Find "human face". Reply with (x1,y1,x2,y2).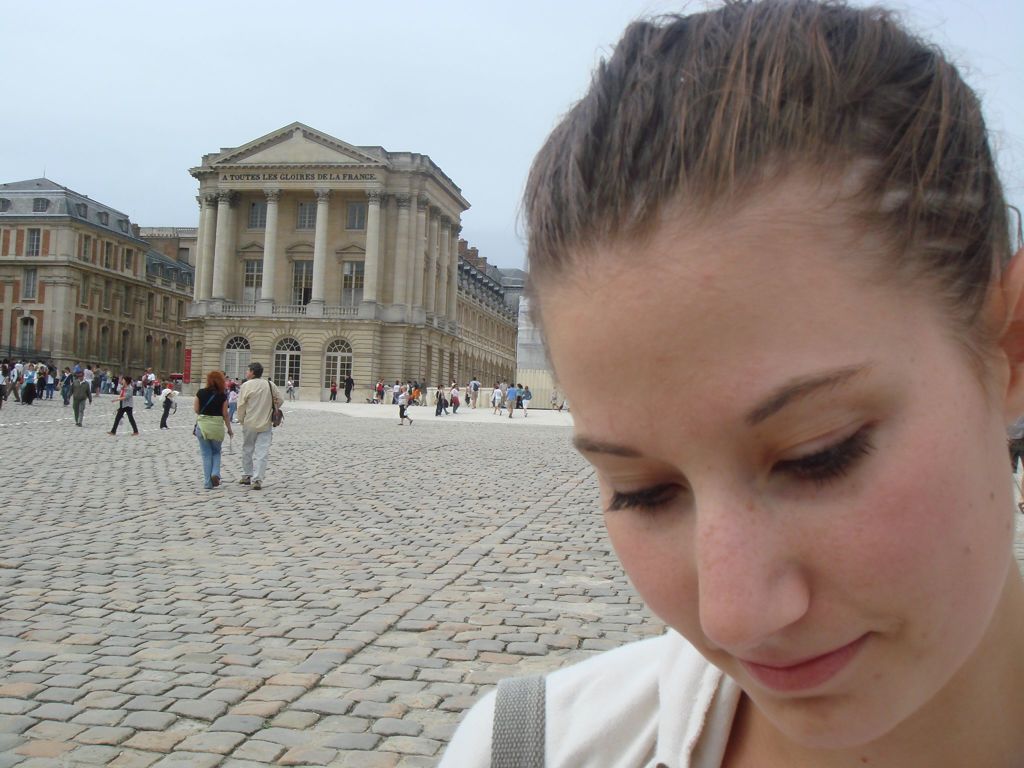
(527,186,1020,753).
